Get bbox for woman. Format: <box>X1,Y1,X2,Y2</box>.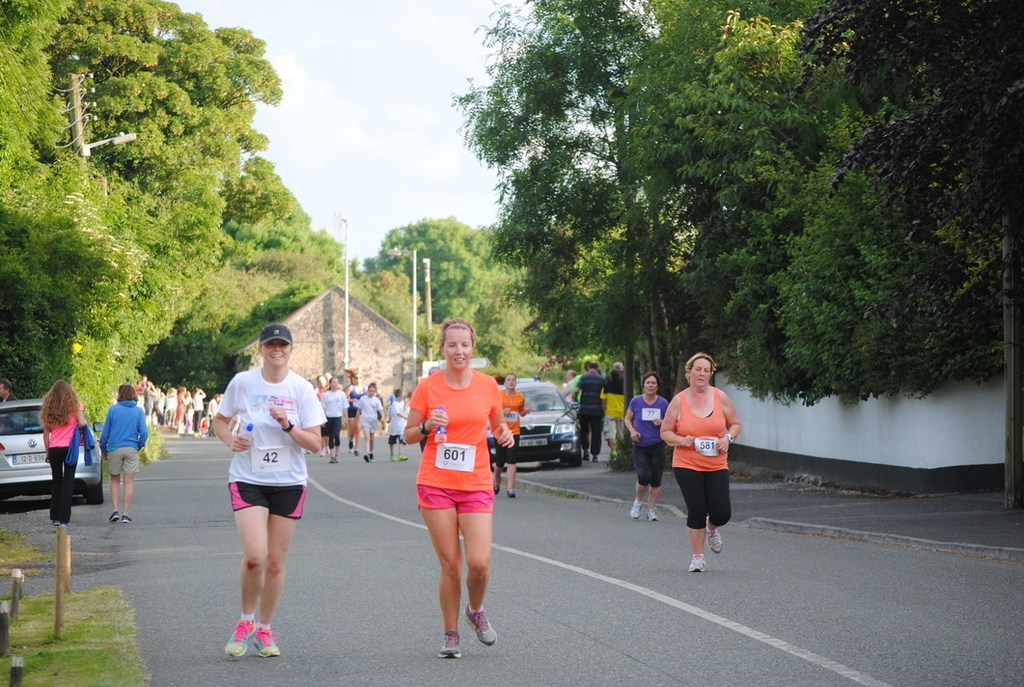
<box>175,381,185,436</box>.
